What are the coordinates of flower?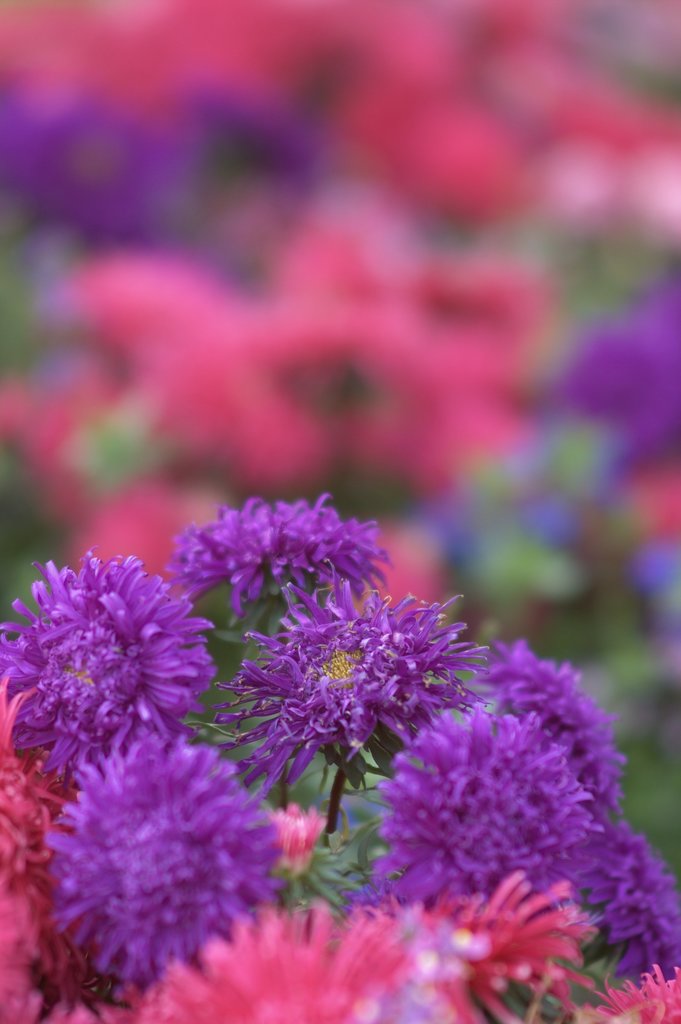
0/540/224/756.
